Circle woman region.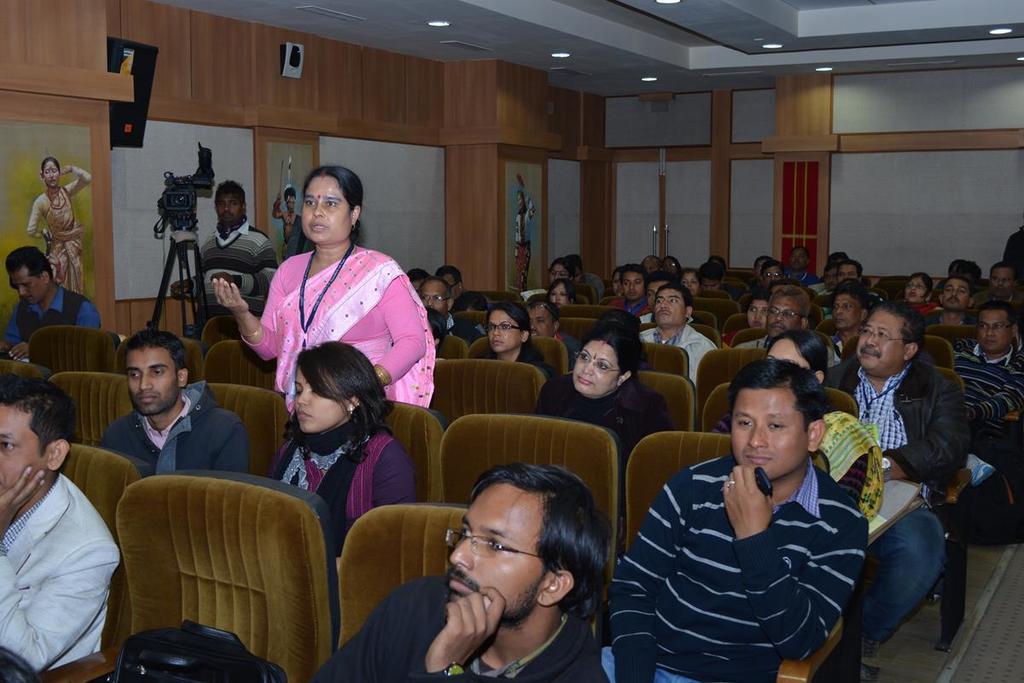
Region: crop(22, 155, 100, 309).
